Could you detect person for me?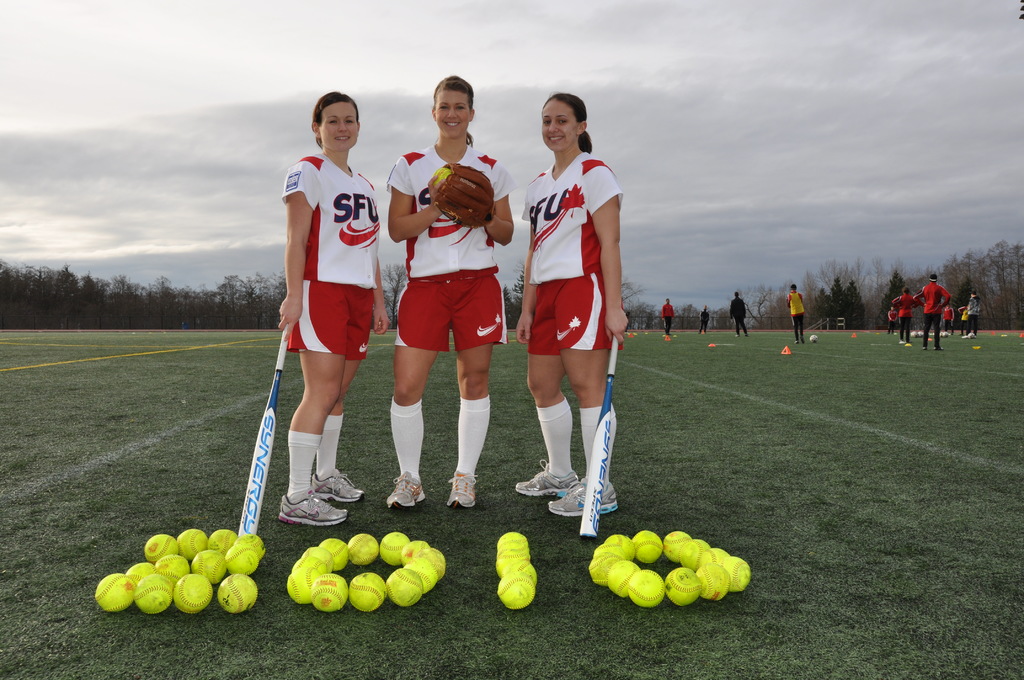
Detection result: bbox(513, 89, 632, 515).
